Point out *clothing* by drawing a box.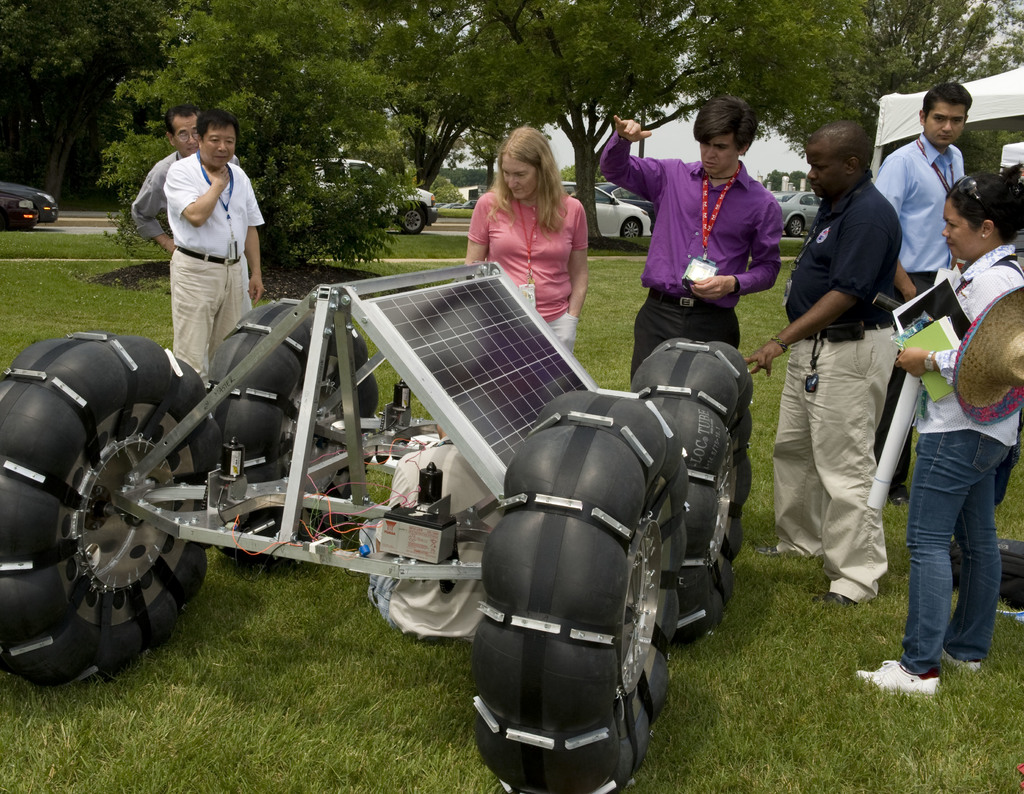
<bbox>899, 431, 1008, 665</bbox>.
